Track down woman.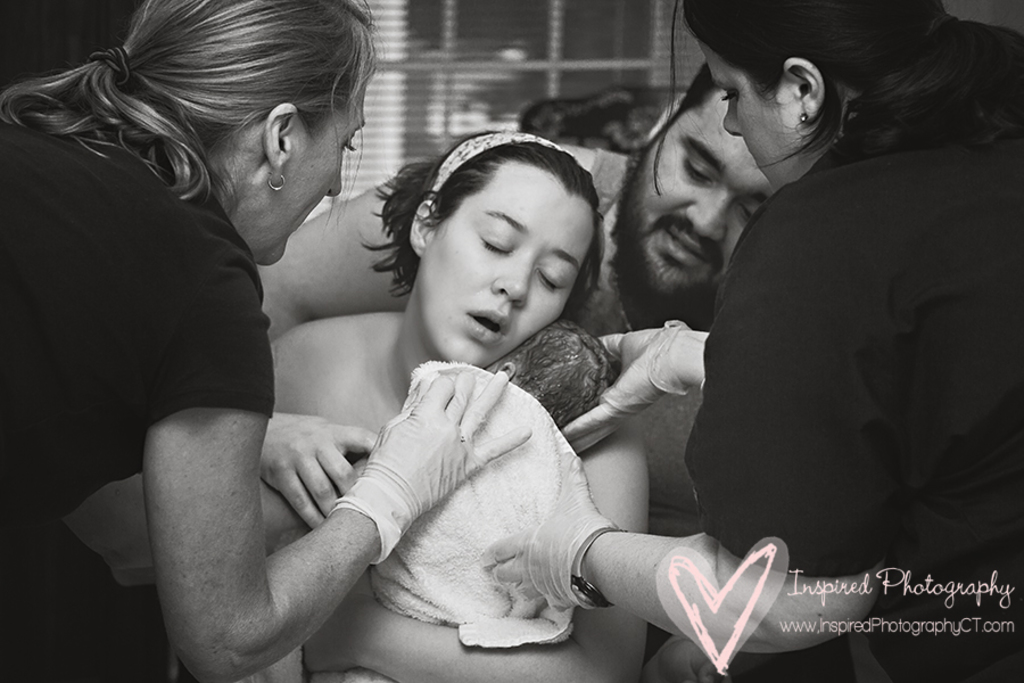
Tracked to (258, 122, 651, 682).
